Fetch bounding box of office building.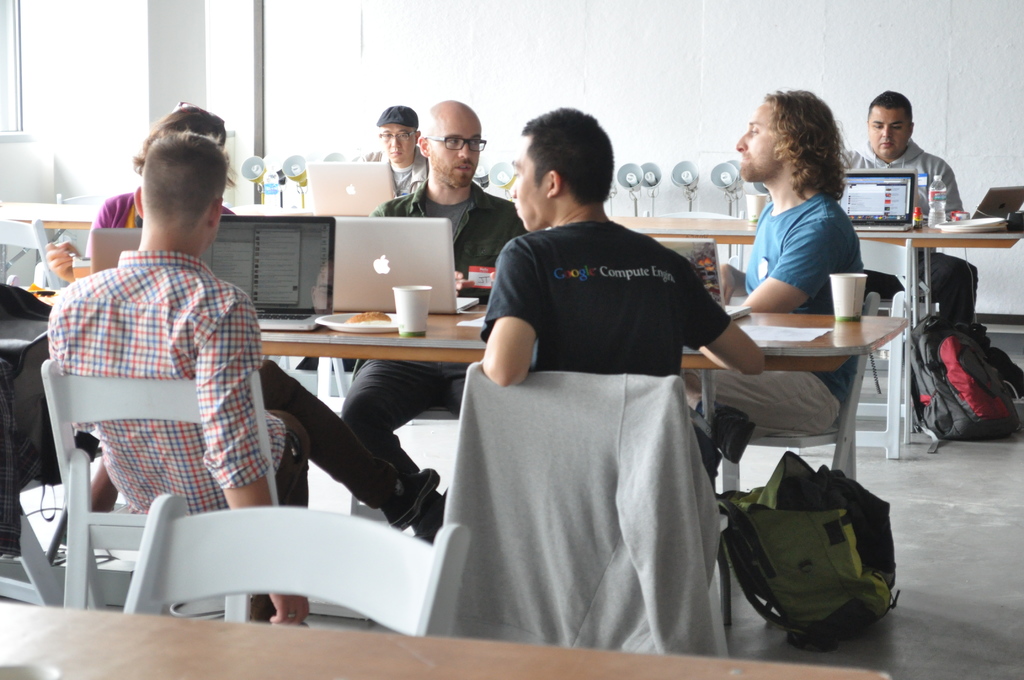
Bbox: 0, 0, 1023, 679.
